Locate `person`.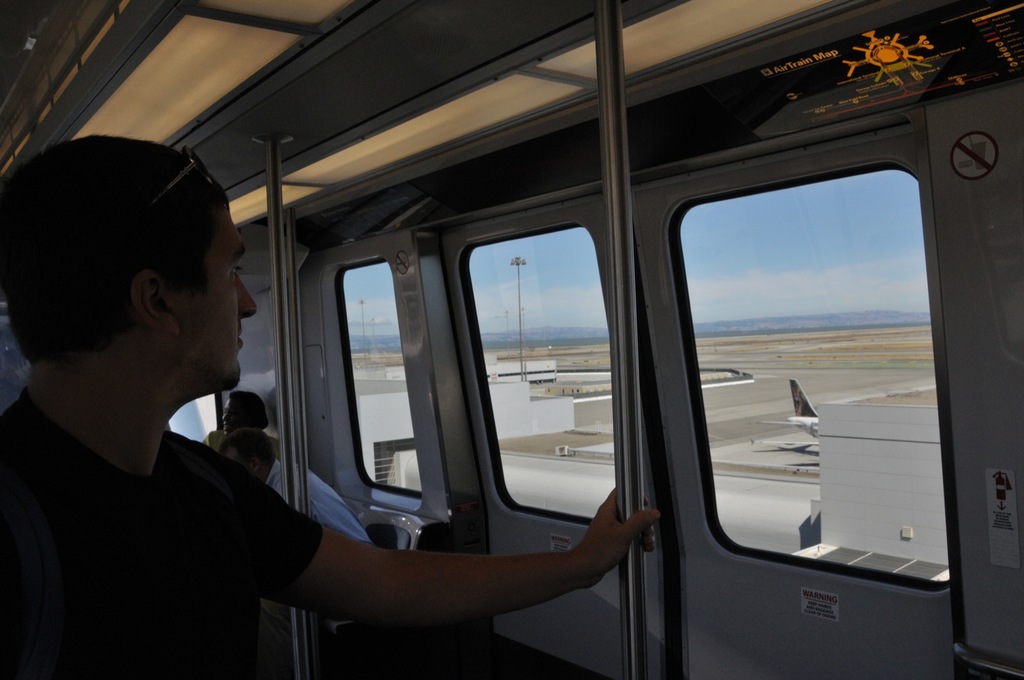
Bounding box: [x1=0, y1=130, x2=654, y2=679].
